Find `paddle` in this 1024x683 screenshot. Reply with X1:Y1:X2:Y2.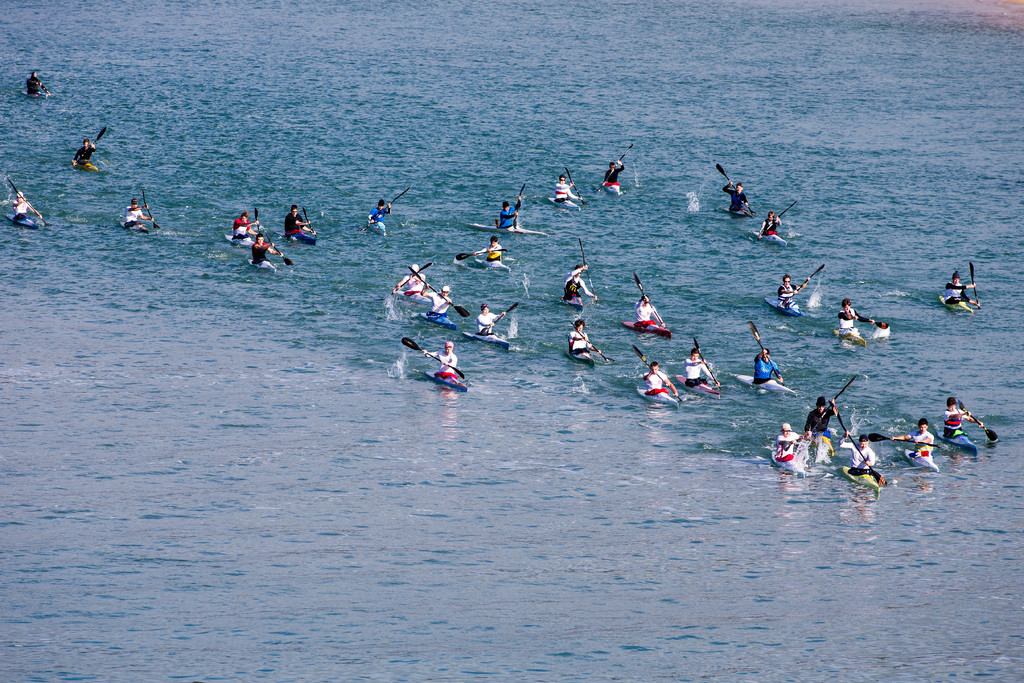
409:267:468:317.
